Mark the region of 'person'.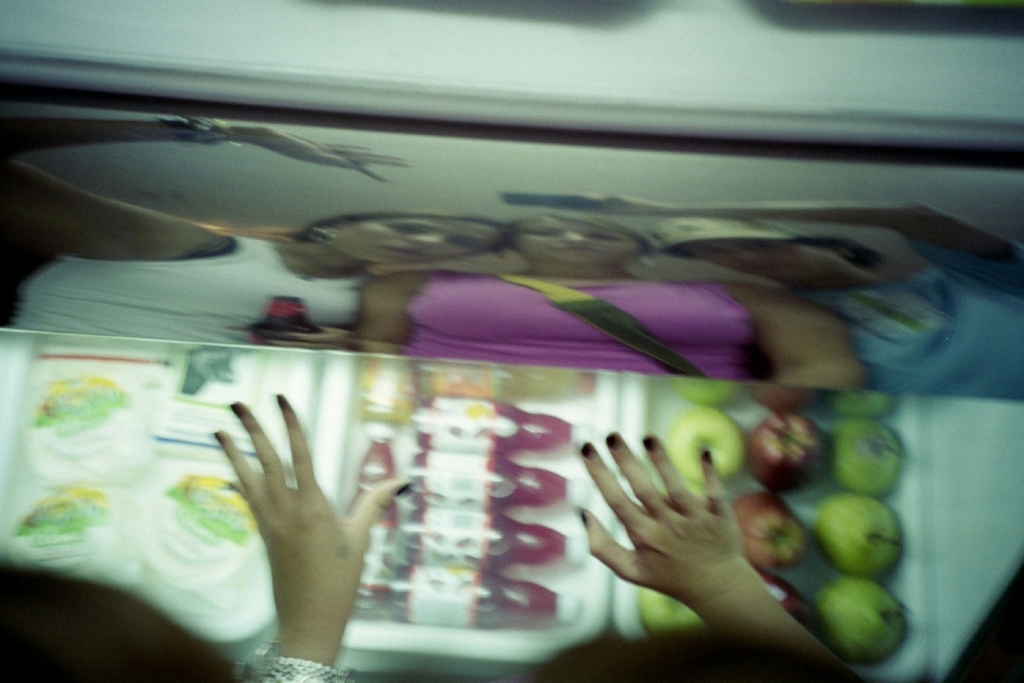
Region: (356, 213, 866, 386).
